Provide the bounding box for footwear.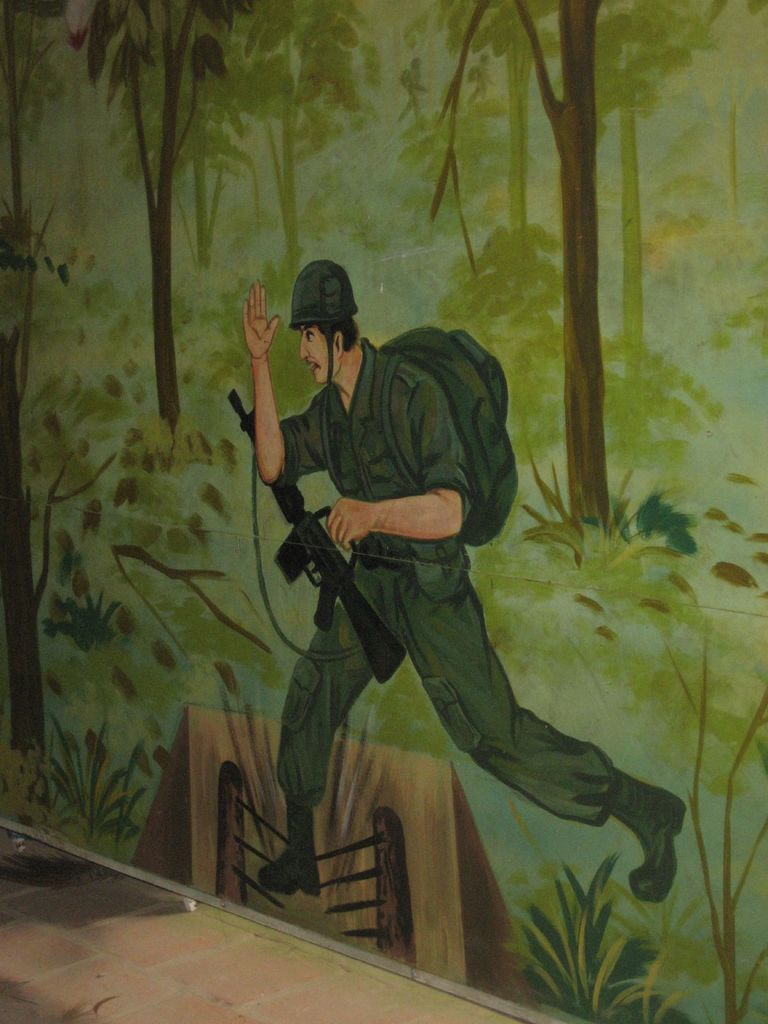
bbox=[606, 770, 688, 904].
